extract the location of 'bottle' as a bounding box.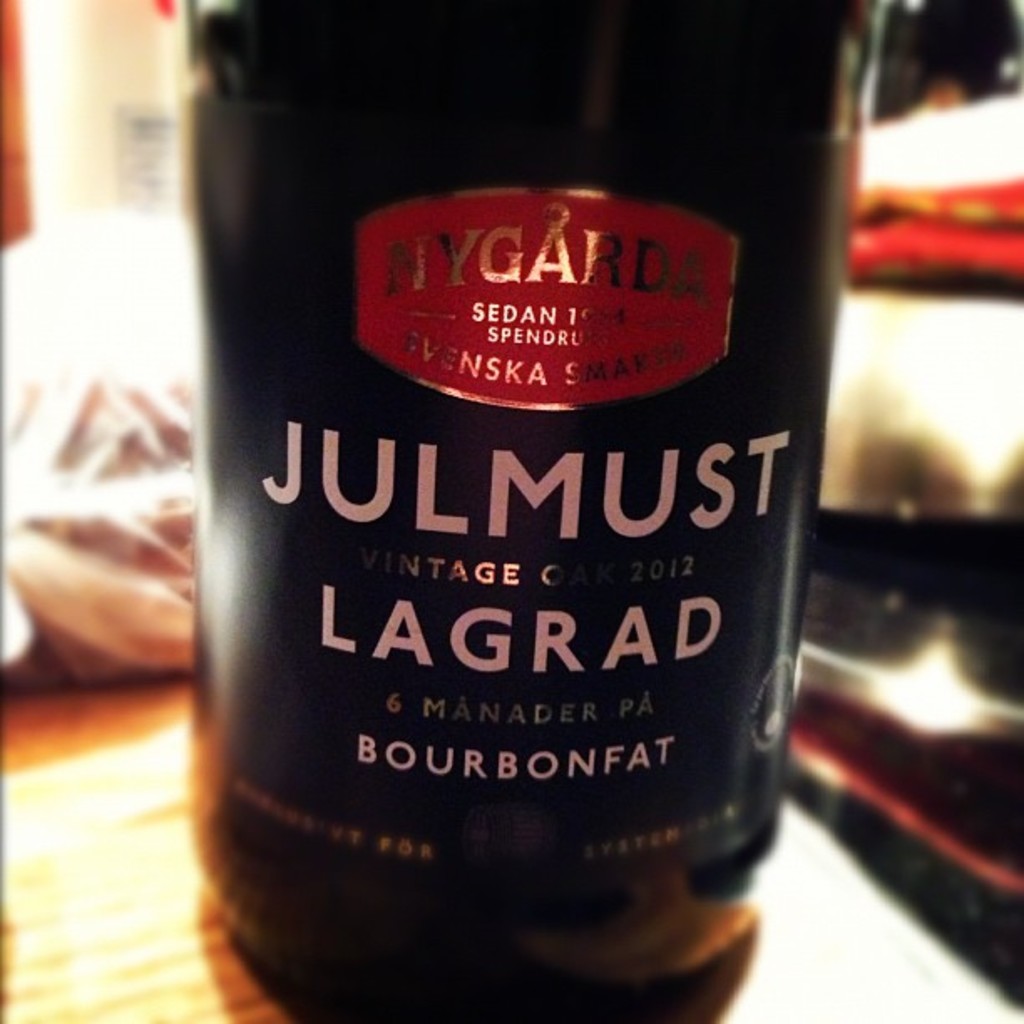
[x1=164, y1=0, x2=920, y2=1022].
